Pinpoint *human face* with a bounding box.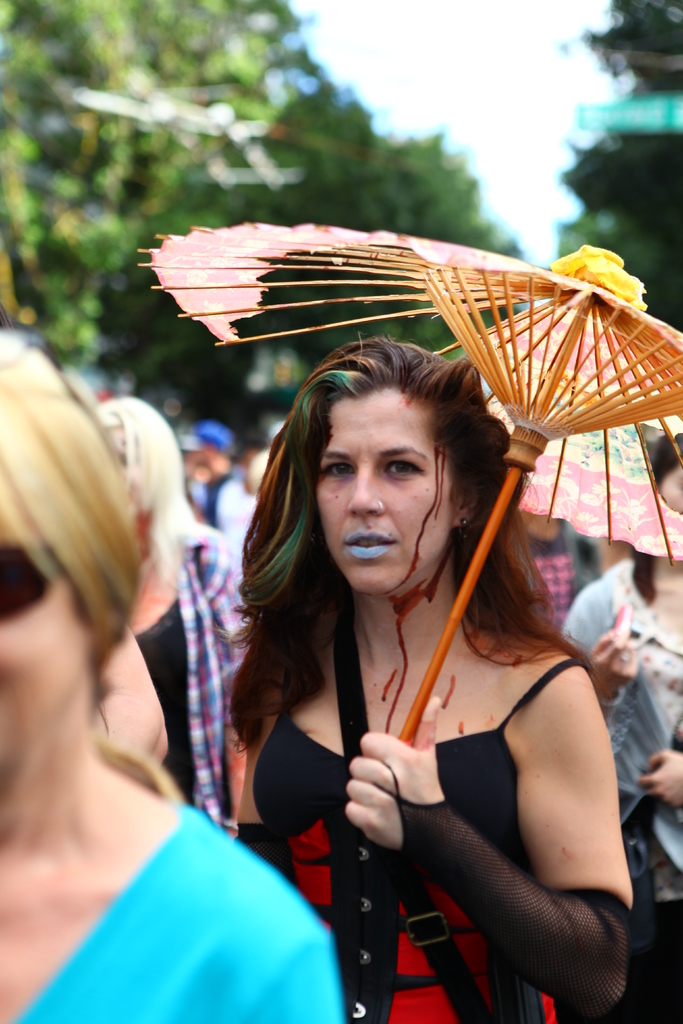
locate(315, 384, 458, 601).
